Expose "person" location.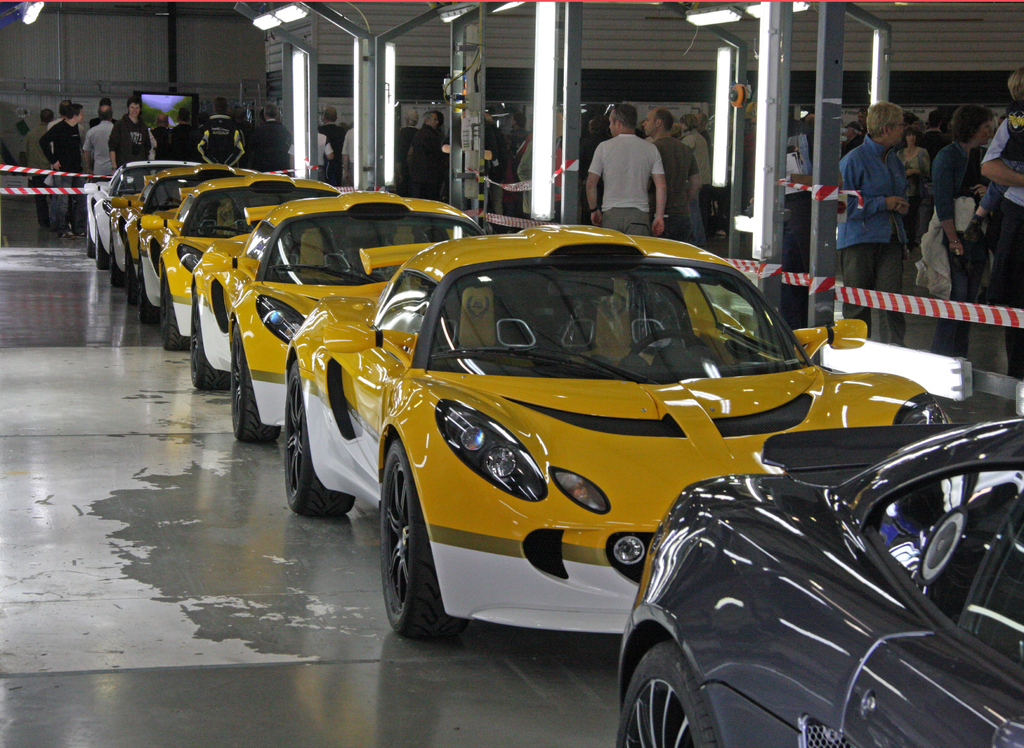
Exposed at BBox(836, 103, 917, 346).
